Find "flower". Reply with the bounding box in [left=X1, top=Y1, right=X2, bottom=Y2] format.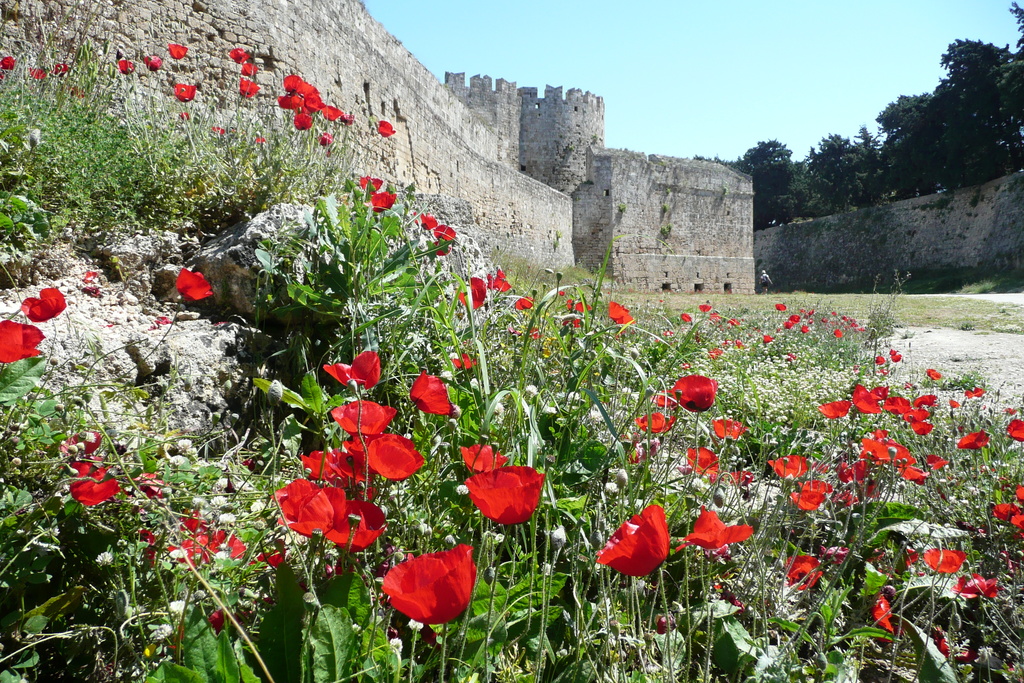
[left=464, top=438, right=511, bottom=470].
